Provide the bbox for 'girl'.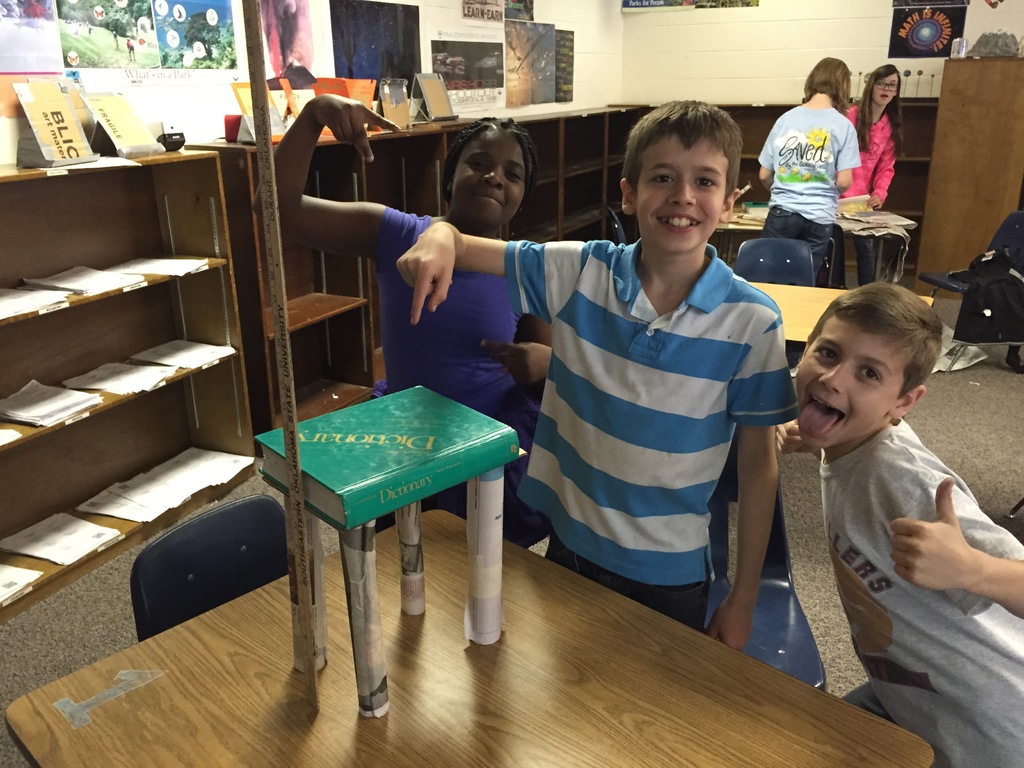
[x1=753, y1=59, x2=882, y2=271].
